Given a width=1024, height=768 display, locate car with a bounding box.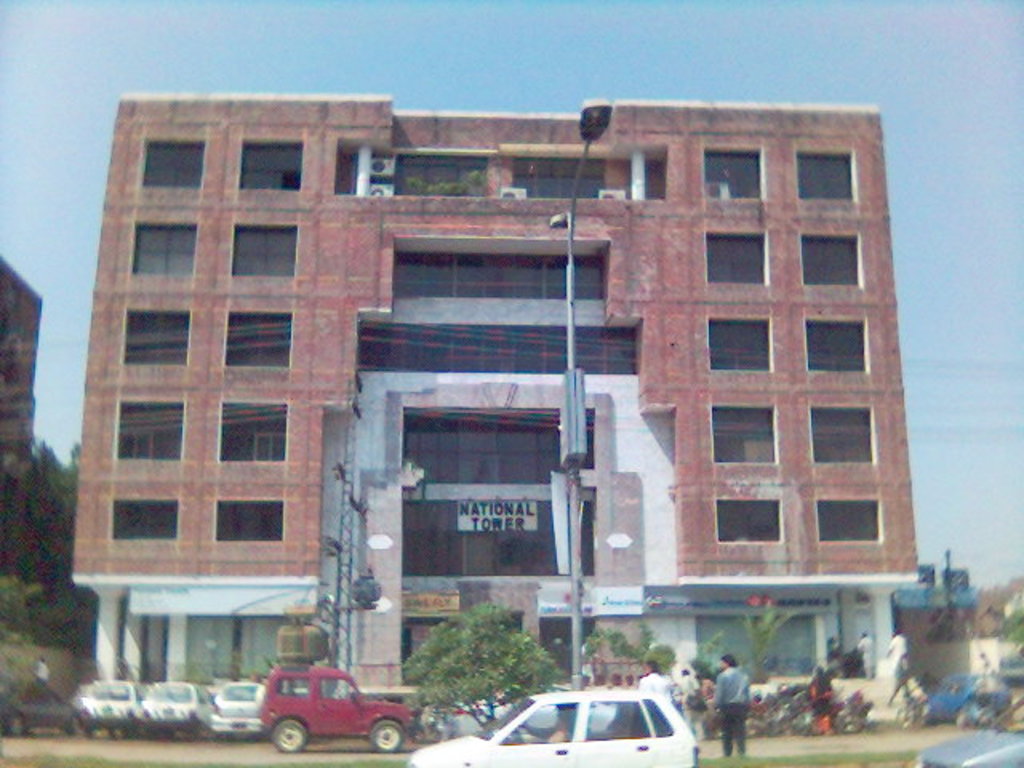
Located: region(918, 701, 1022, 766).
